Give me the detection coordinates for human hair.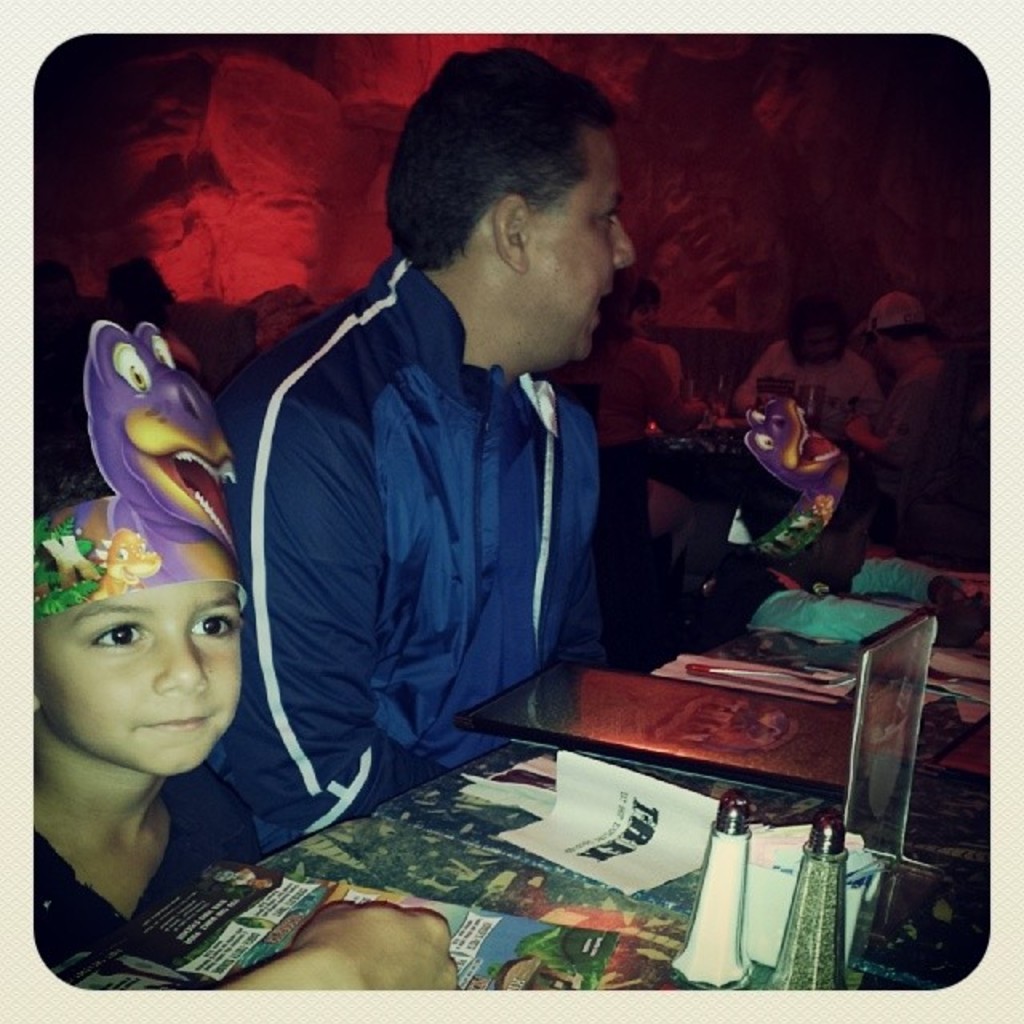
bbox(880, 326, 934, 341).
